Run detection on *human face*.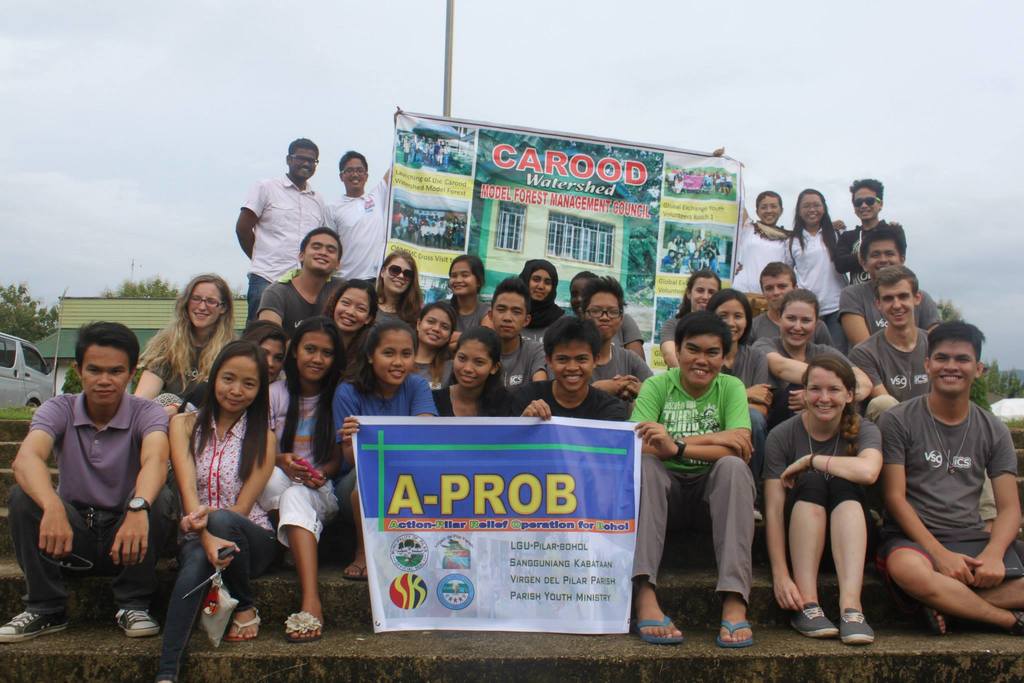
Result: [584,294,621,342].
